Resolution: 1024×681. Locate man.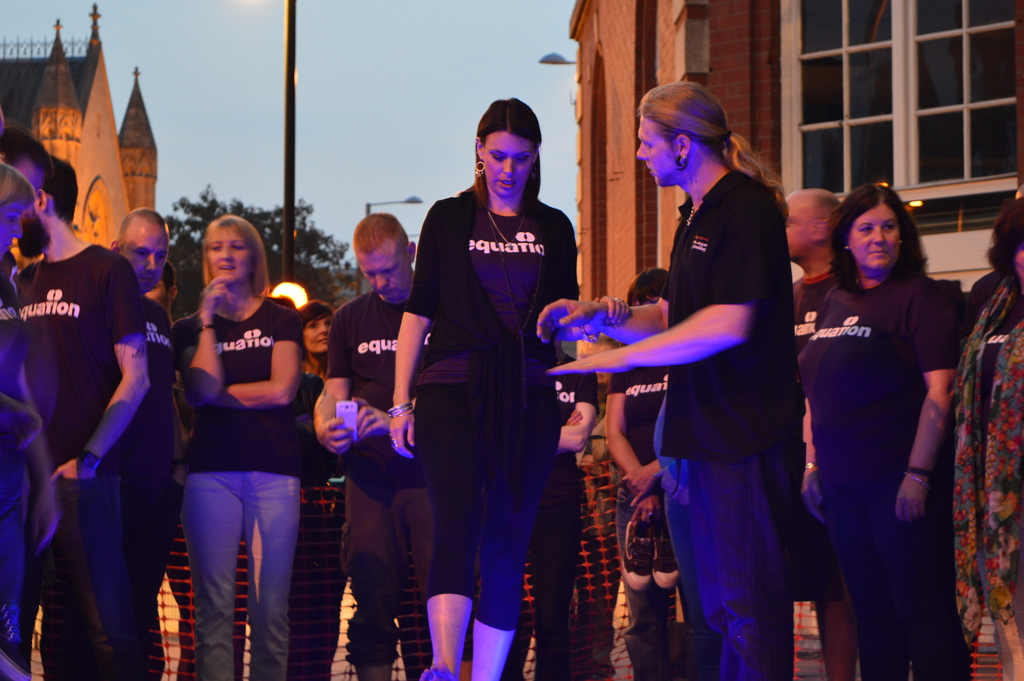
(0,115,50,199).
